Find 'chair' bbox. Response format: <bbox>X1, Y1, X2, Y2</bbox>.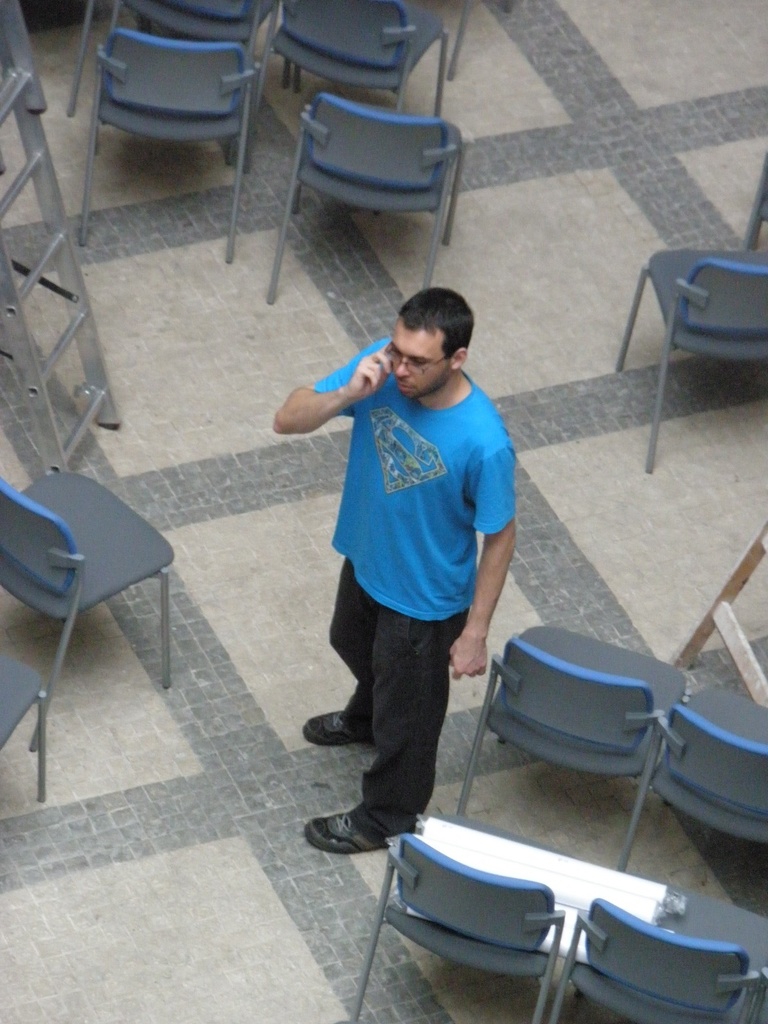
<bbox>350, 833, 596, 1023</bbox>.
